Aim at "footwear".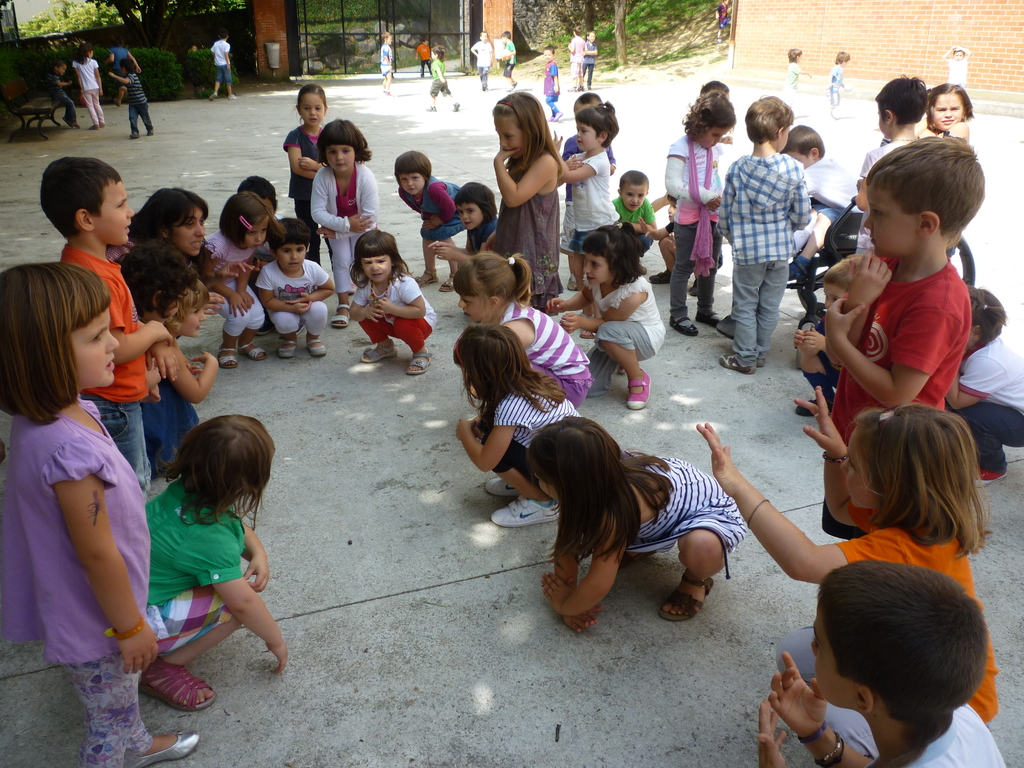
Aimed at select_region(486, 477, 523, 498).
